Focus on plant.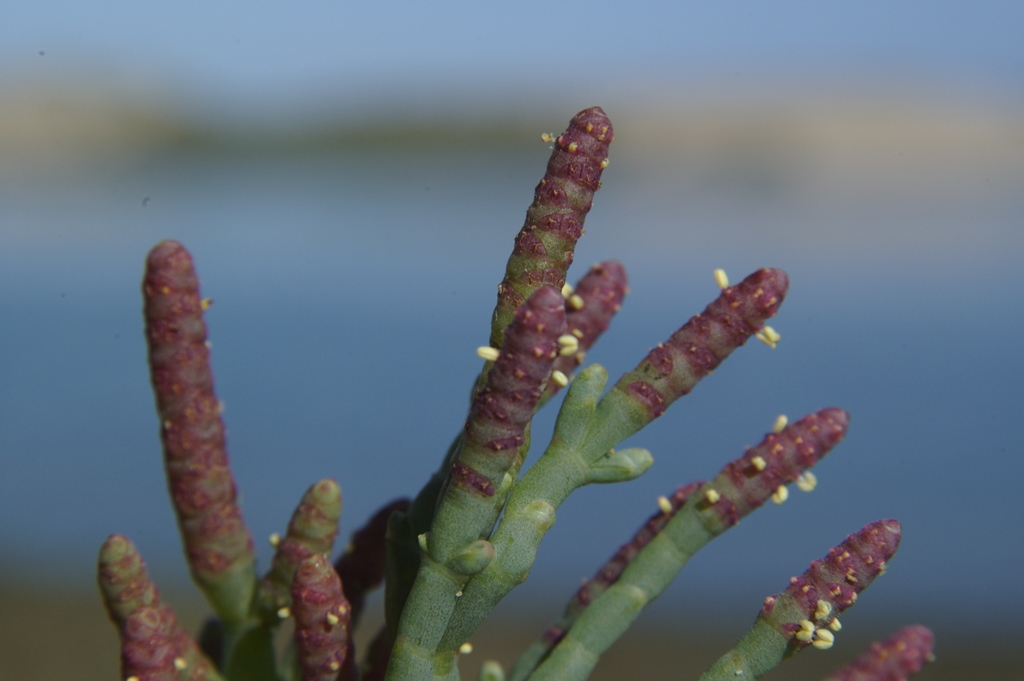
Focused at l=92, t=108, r=936, b=678.
